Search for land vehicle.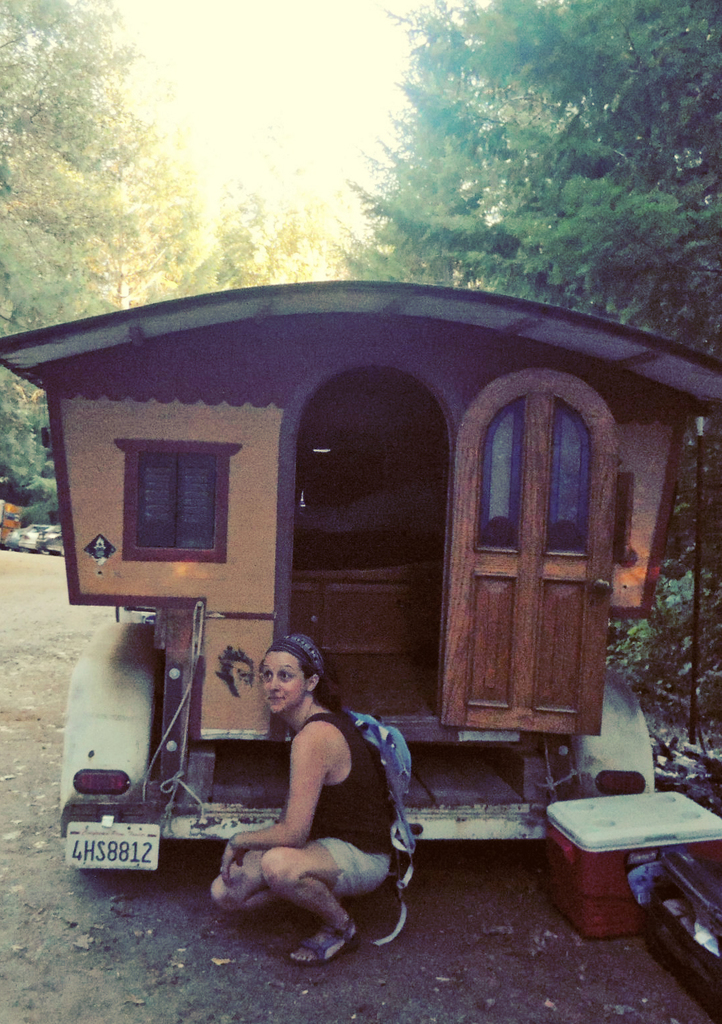
Found at {"left": 43, "top": 529, "right": 64, "bottom": 558}.
